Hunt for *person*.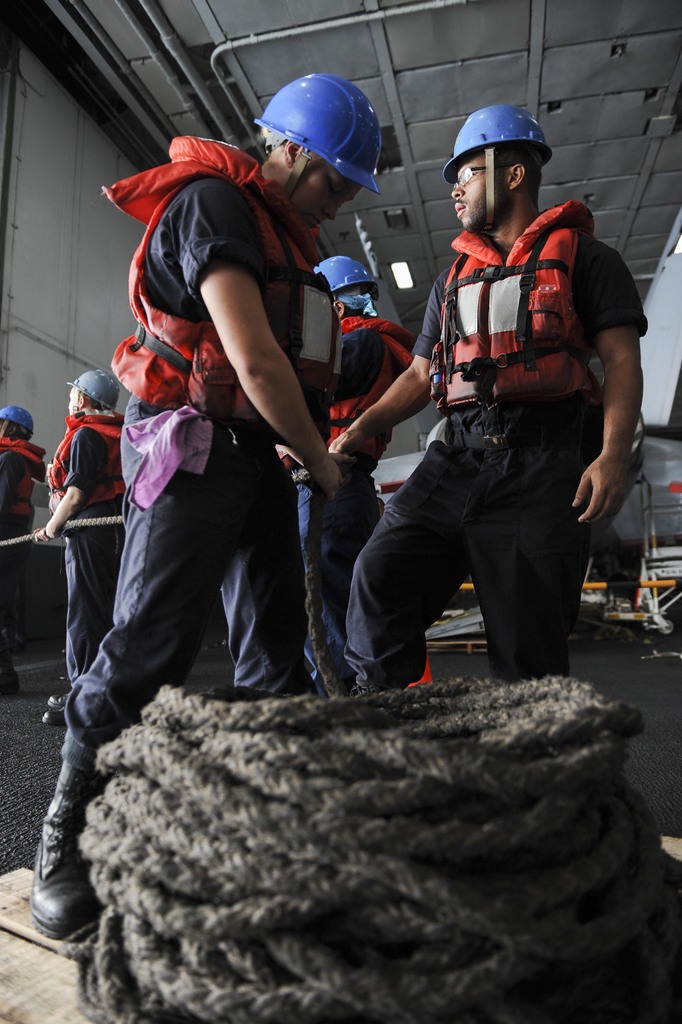
Hunted down at detection(0, 403, 47, 694).
